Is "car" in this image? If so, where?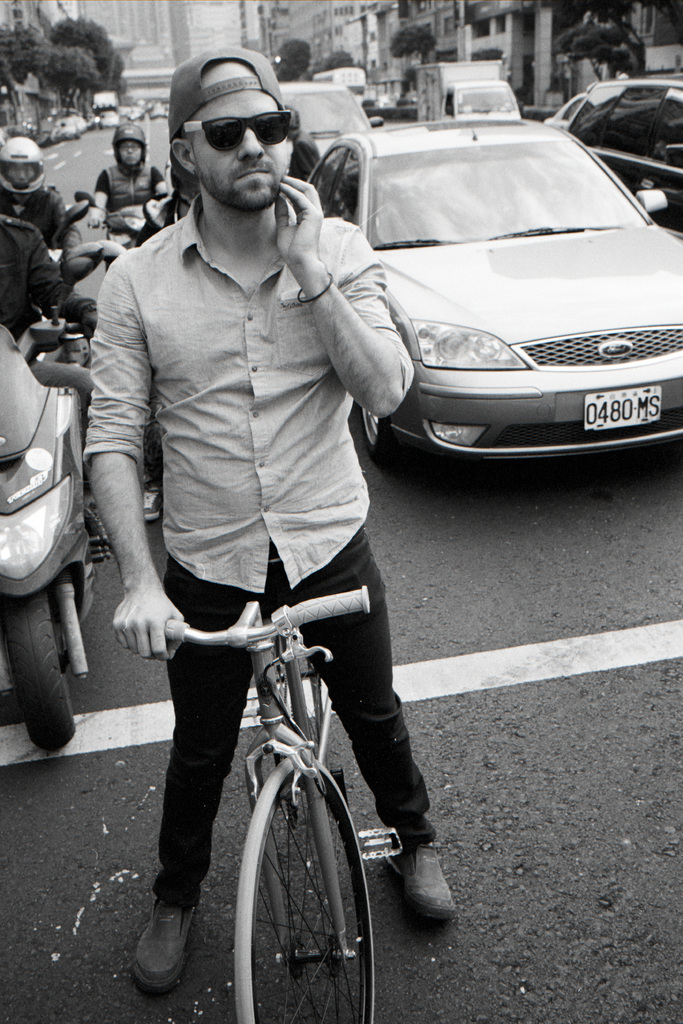
Yes, at 281, 77, 381, 173.
